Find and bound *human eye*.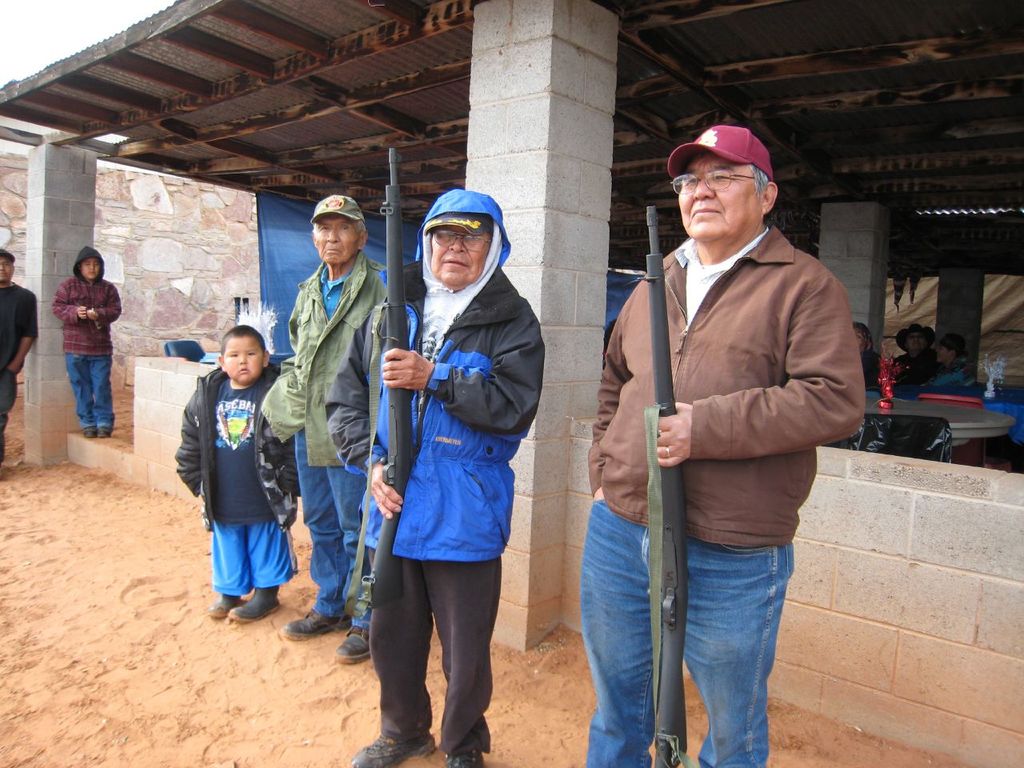
Bound: crop(337, 222, 348, 232).
